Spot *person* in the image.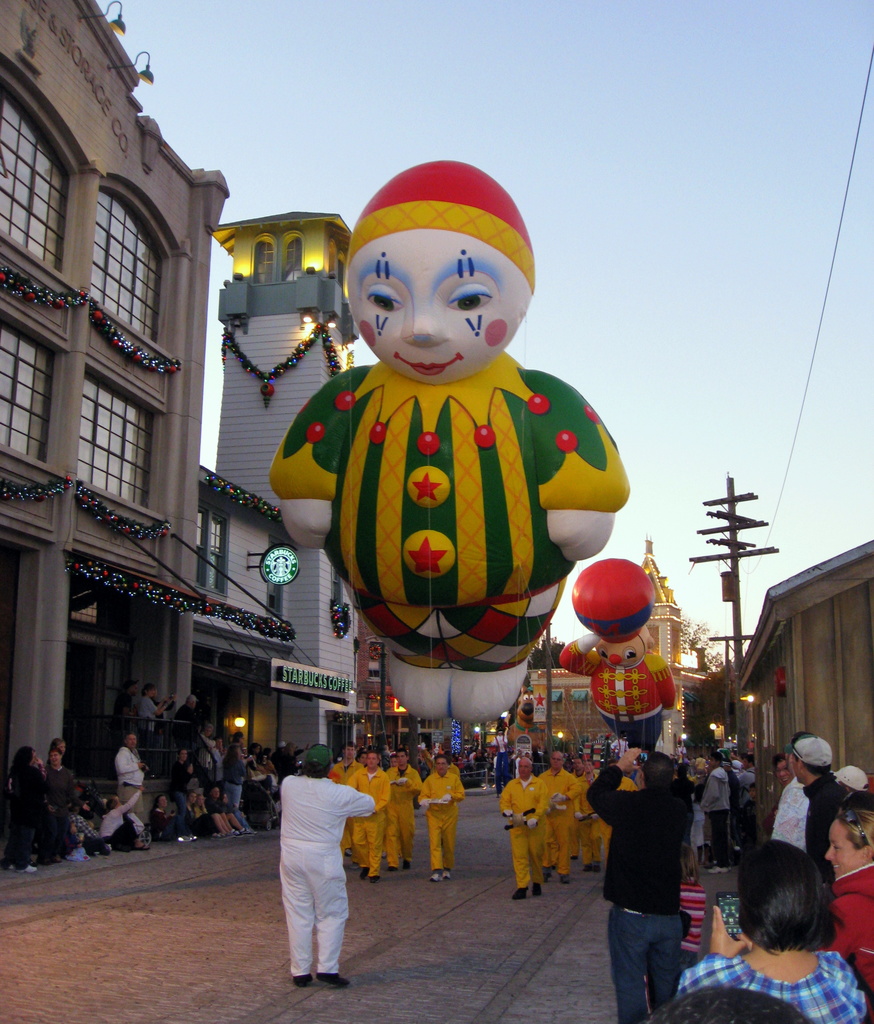
*person* found at crop(498, 753, 547, 900).
